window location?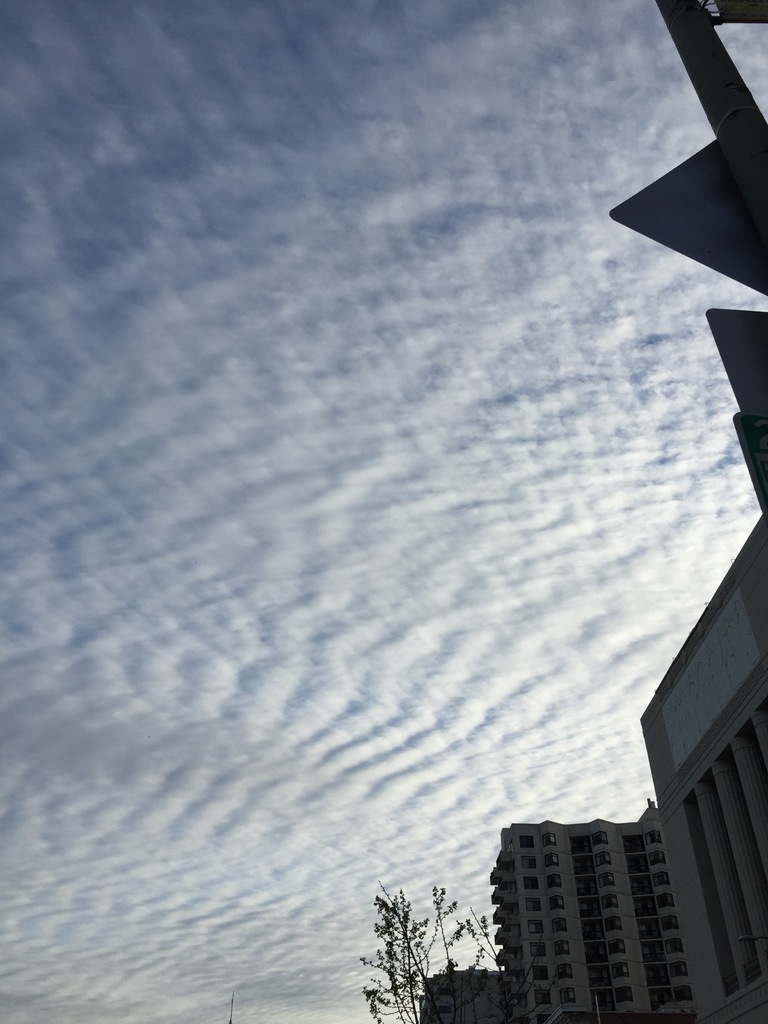
609 937 623 955
